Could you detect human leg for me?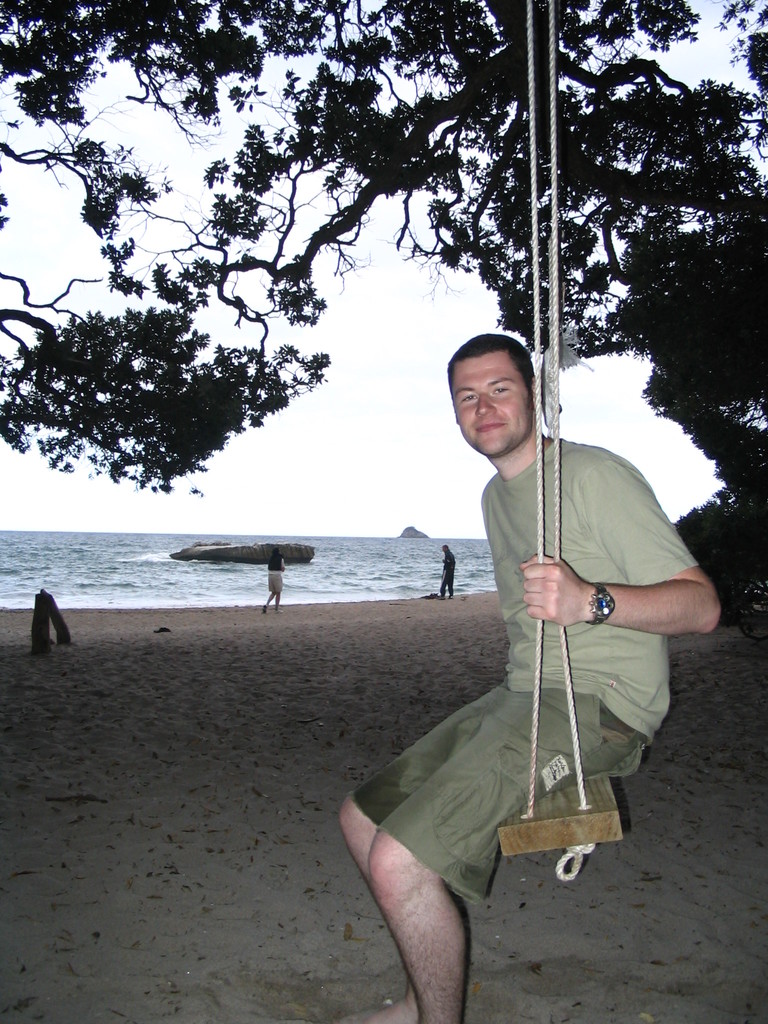
Detection result: [346,689,655,1023].
